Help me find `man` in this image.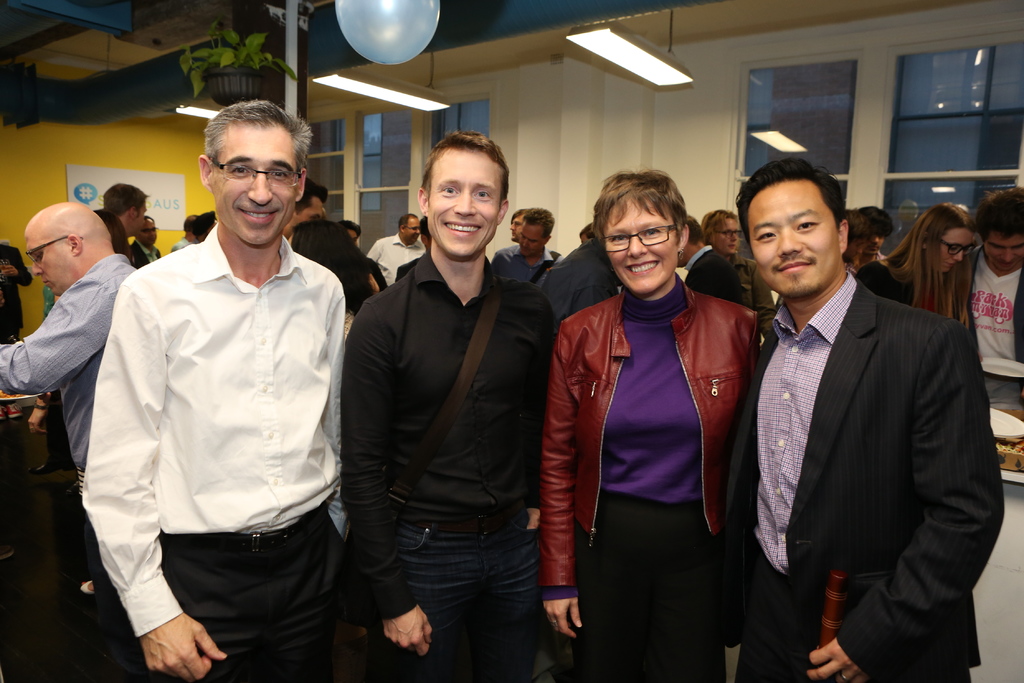
Found it: detection(0, 199, 140, 473).
